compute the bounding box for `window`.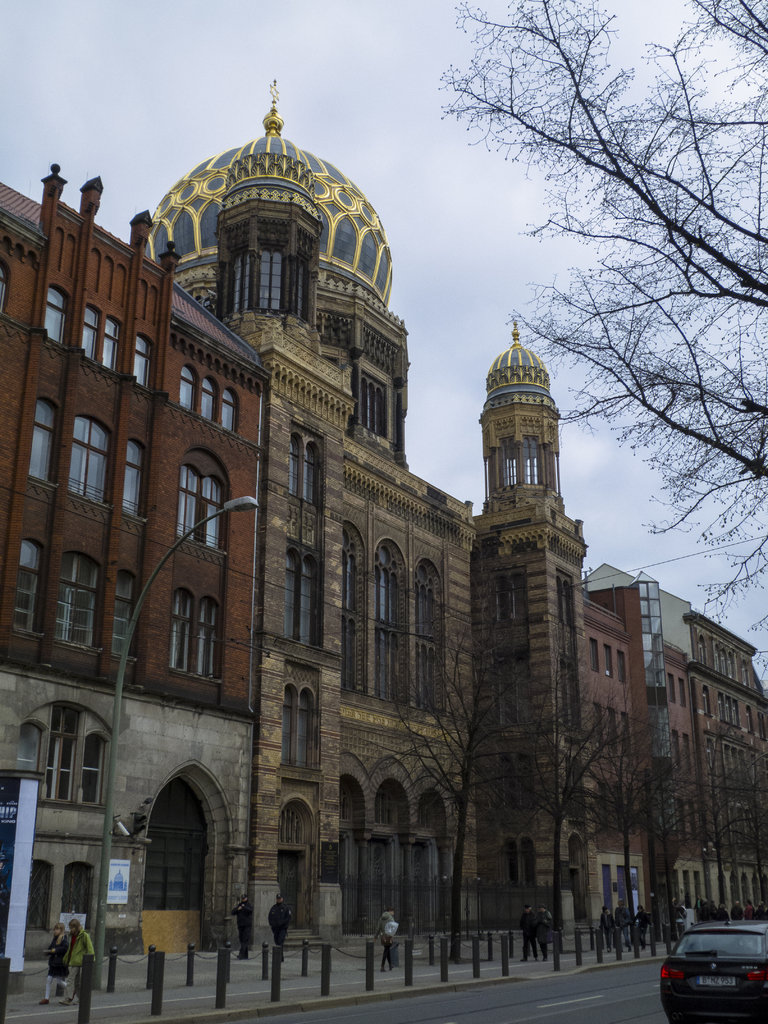
detection(195, 600, 219, 681).
